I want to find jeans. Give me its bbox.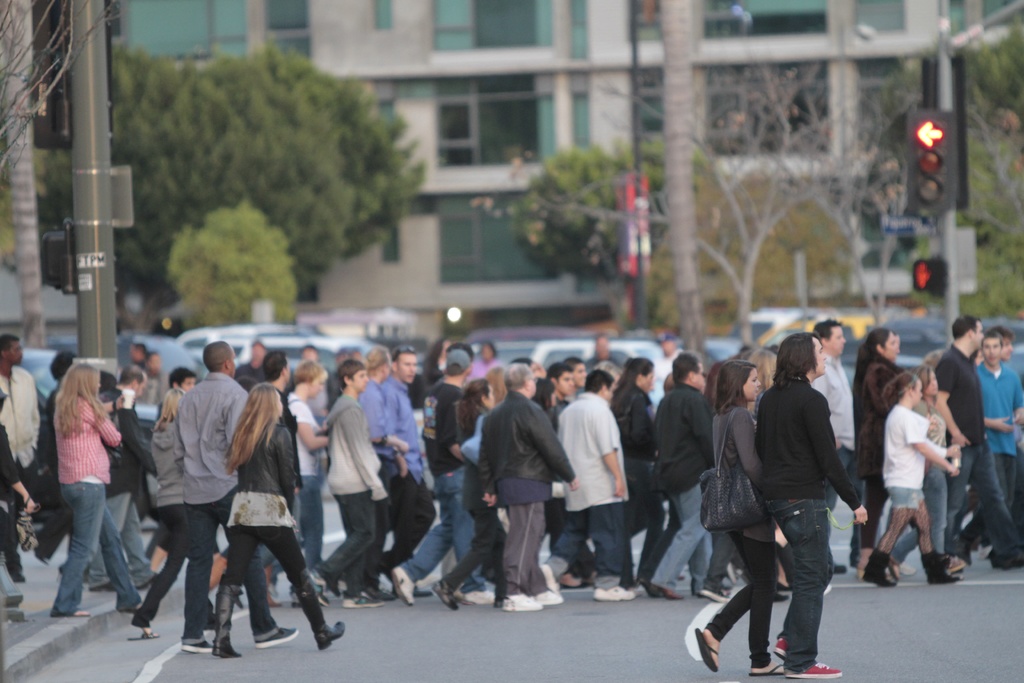
318, 491, 394, 604.
